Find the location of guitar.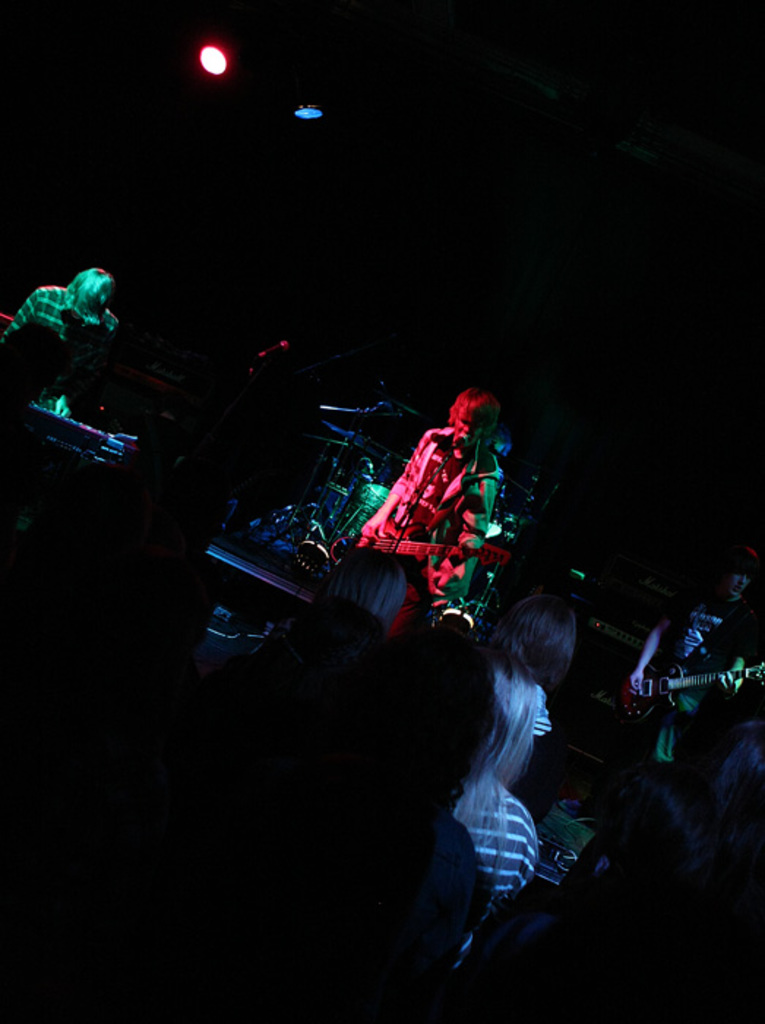
Location: <box>623,652,764,723</box>.
